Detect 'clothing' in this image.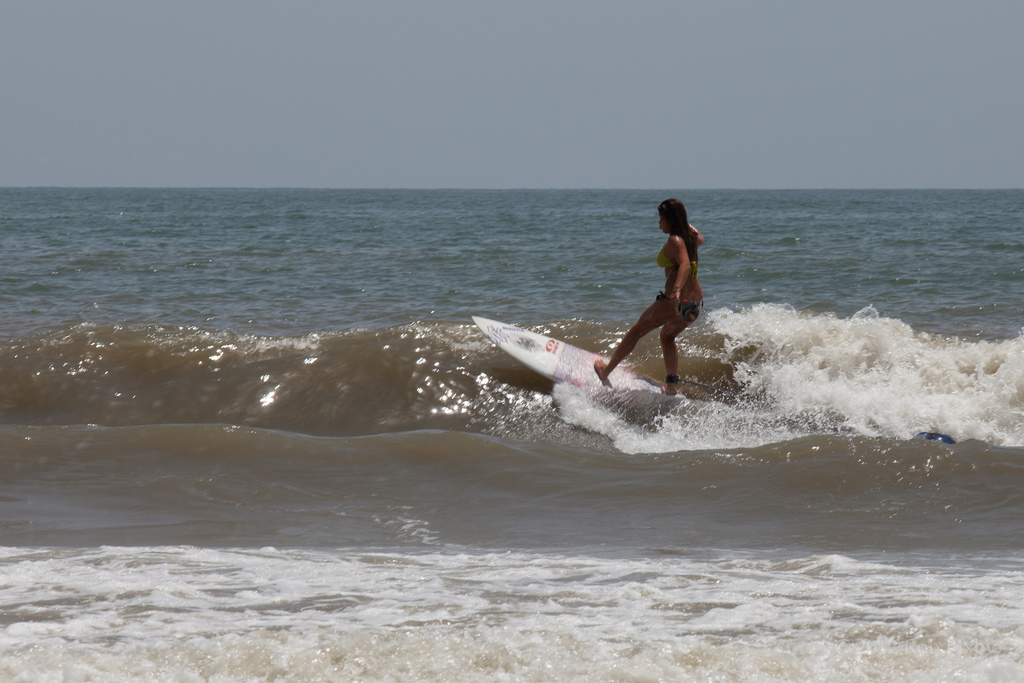
Detection: select_region(658, 292, 709, 325).
